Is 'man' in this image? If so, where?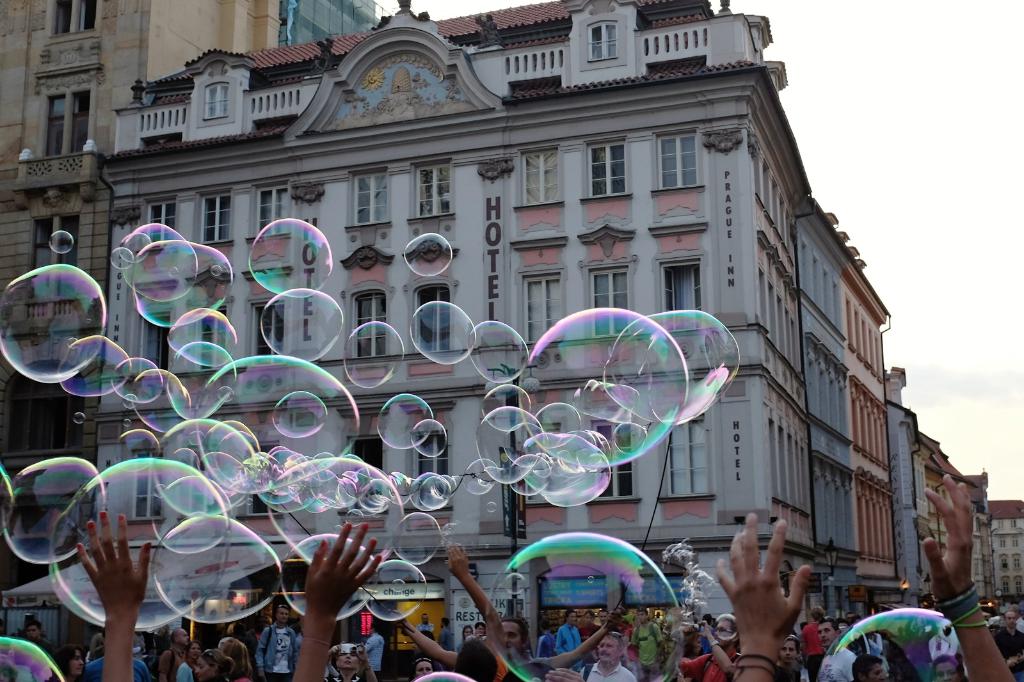
Yes, at <box>611,605,639,676</box>.
